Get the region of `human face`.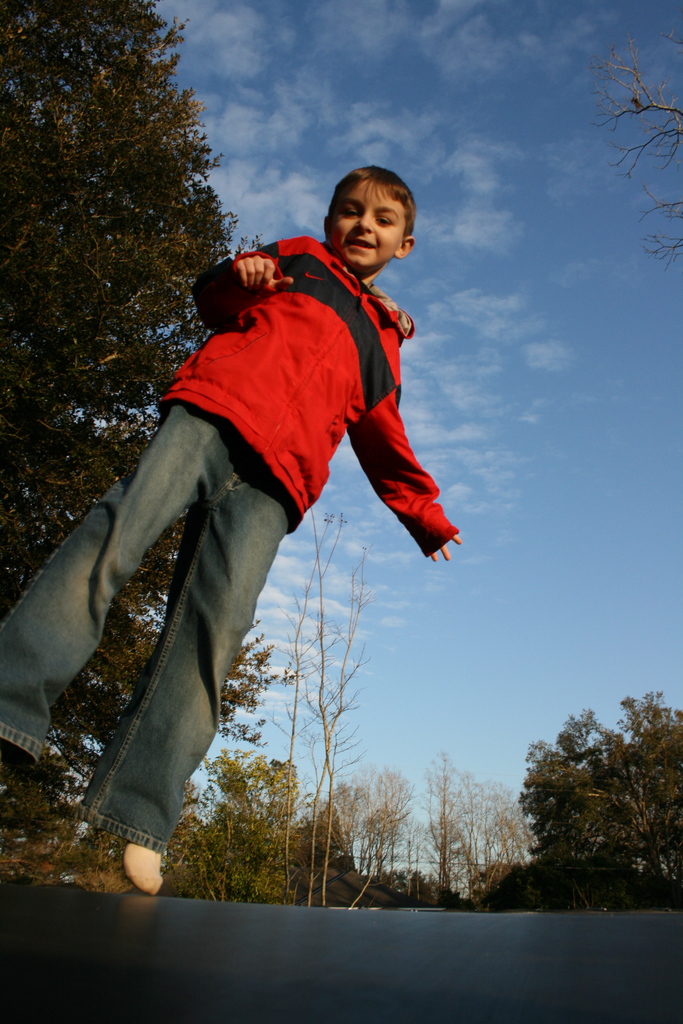
locate(329, 184, 406, 271).
